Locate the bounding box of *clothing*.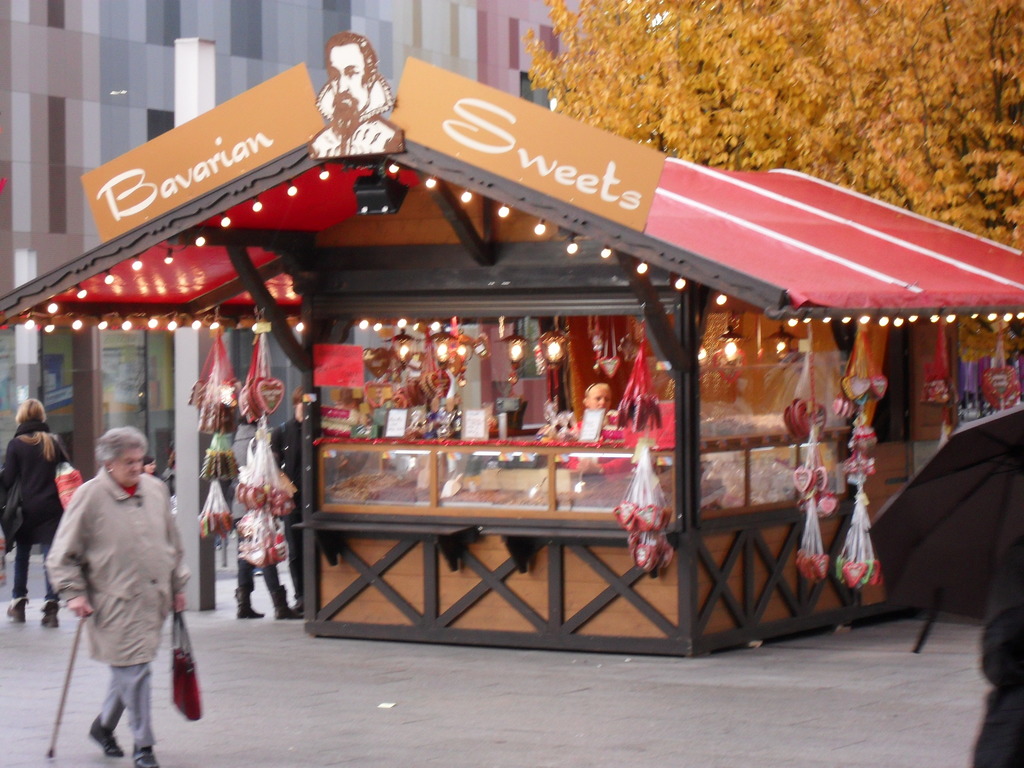
Bounding box: x1=238, y1=560, x2=287, y2=593.
